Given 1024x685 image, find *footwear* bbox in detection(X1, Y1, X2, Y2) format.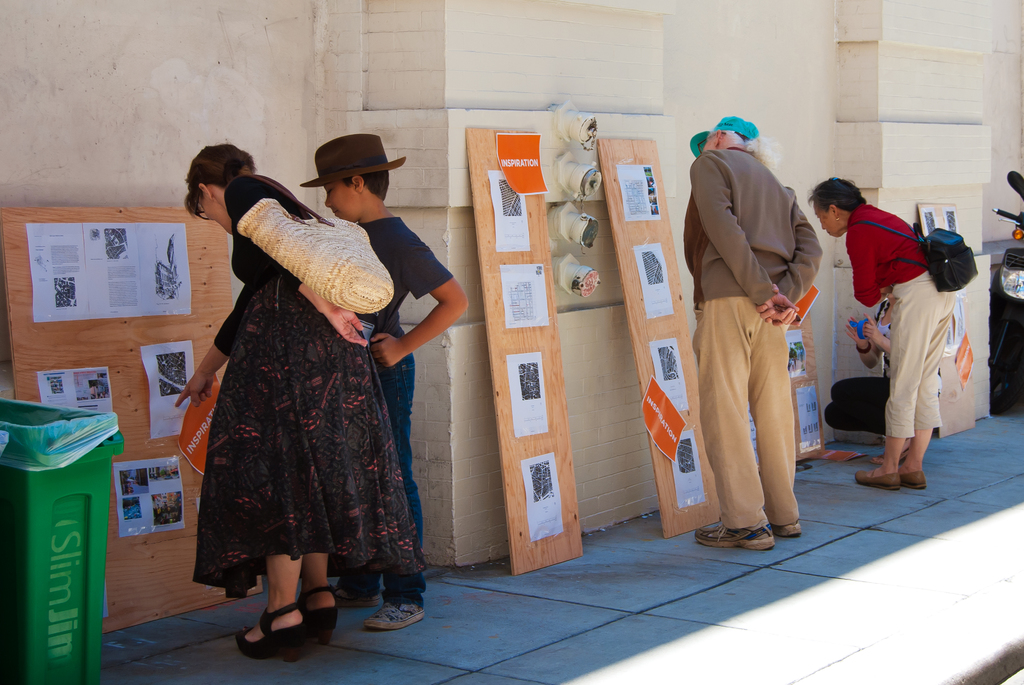
detection(900, 472, 928, 491).
